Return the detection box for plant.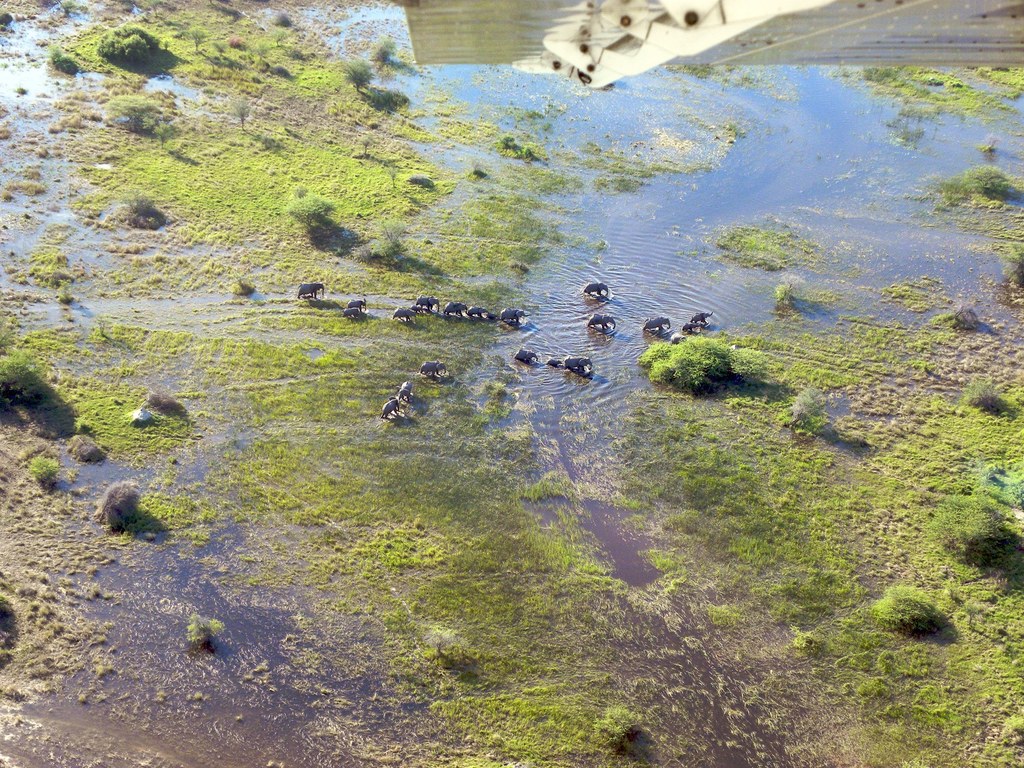
bbox(0, 0, 1023, 767).
